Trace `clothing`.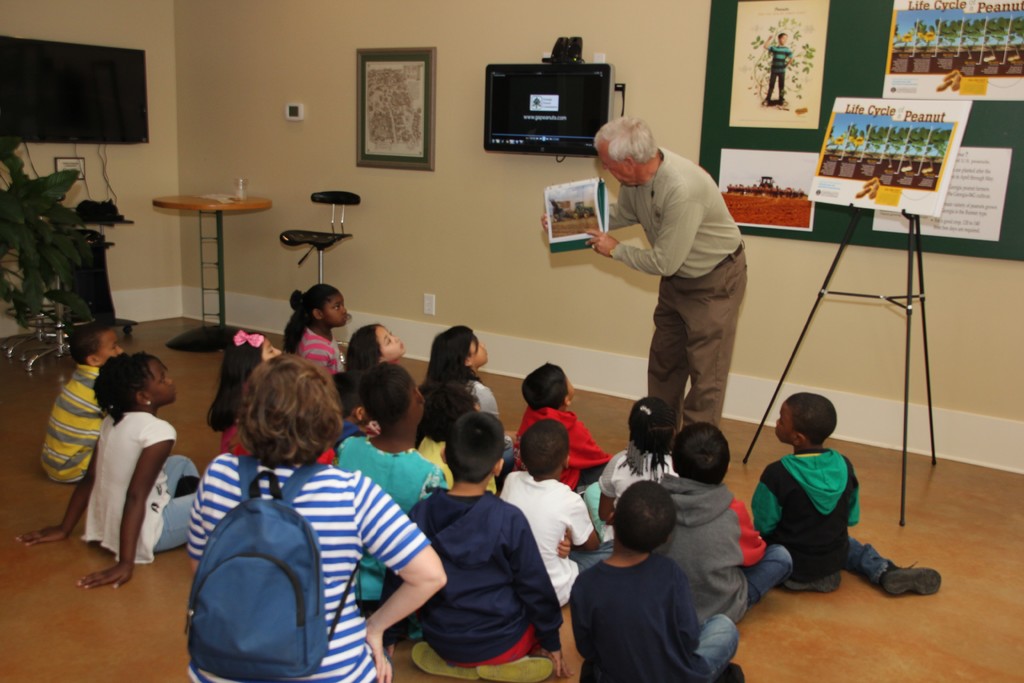
Traced to [225,416,342,468].
